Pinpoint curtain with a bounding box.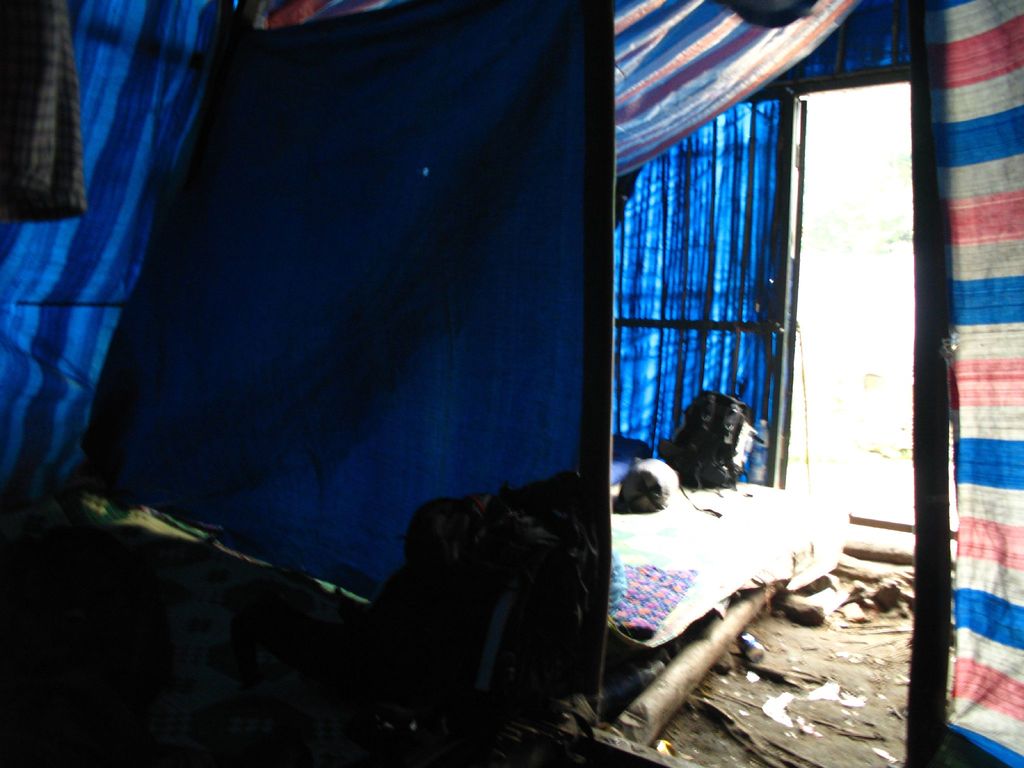
(x1=924, y1=0, x2=1022, y2=767).
